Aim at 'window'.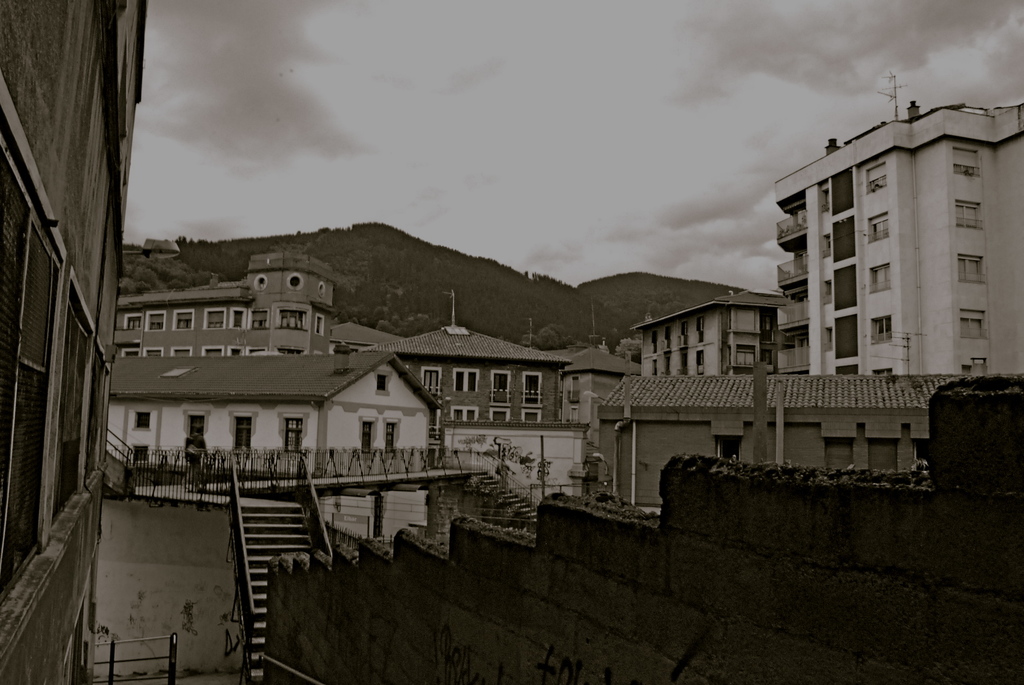
Aimed at crop(956, 255, 981, 287).
